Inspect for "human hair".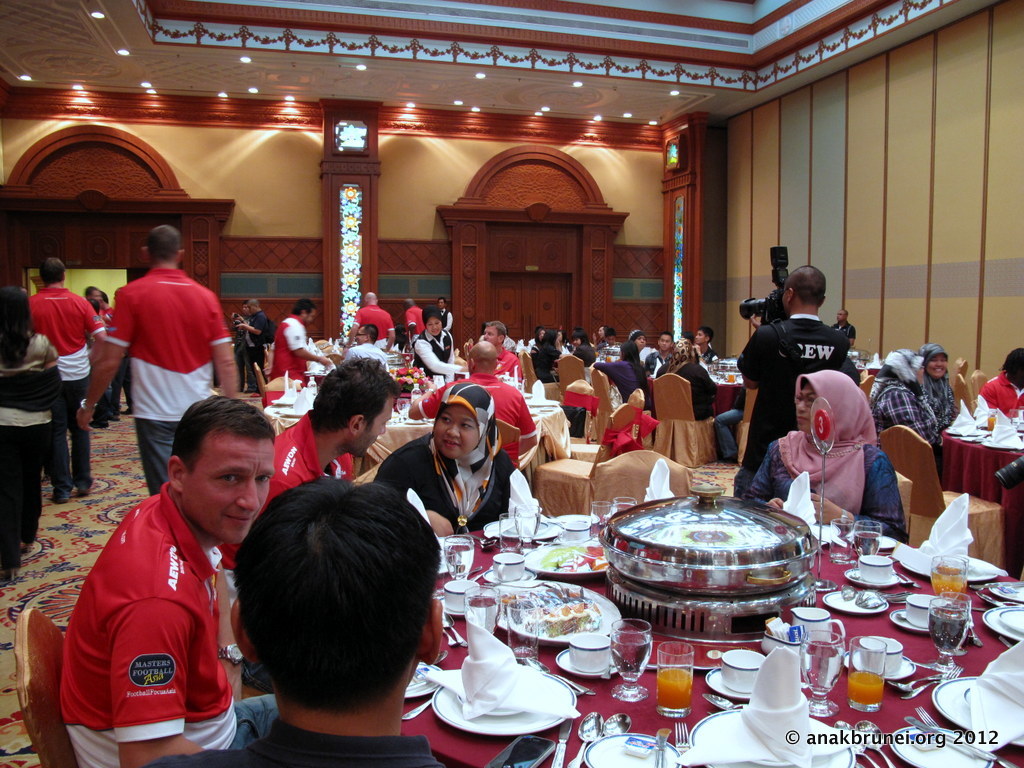
Inspection: <bbox>223, 481, 434, 733</bbox>.
